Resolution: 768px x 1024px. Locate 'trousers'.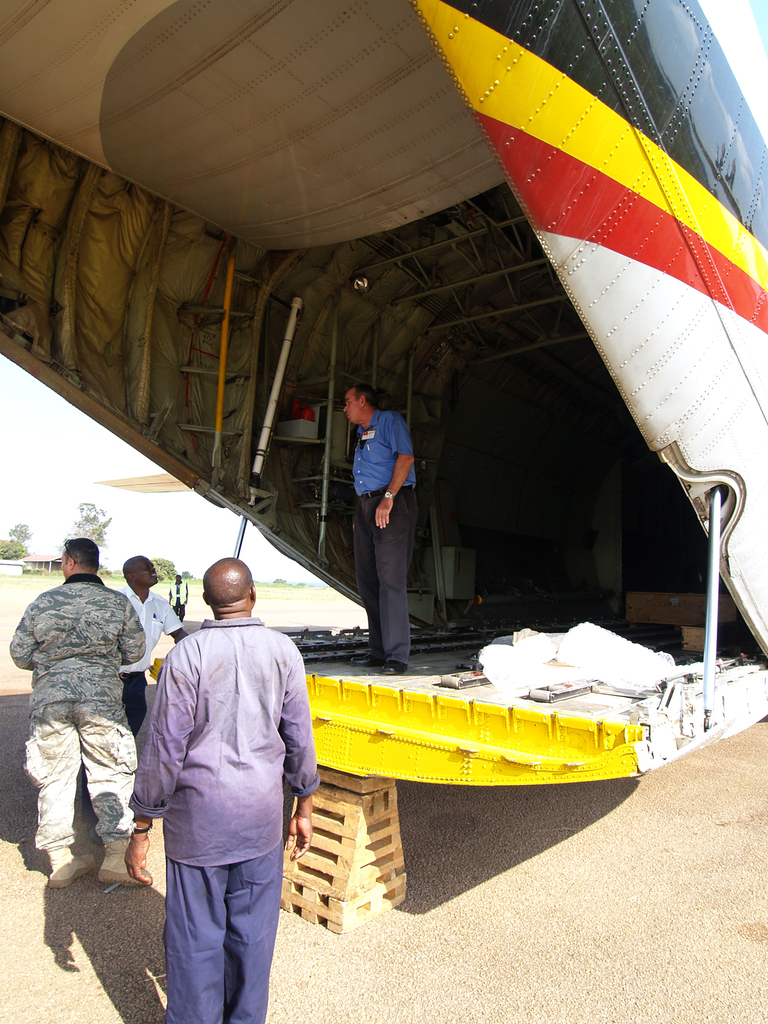
x1=82 y1=670 x2=147 y2=811.
